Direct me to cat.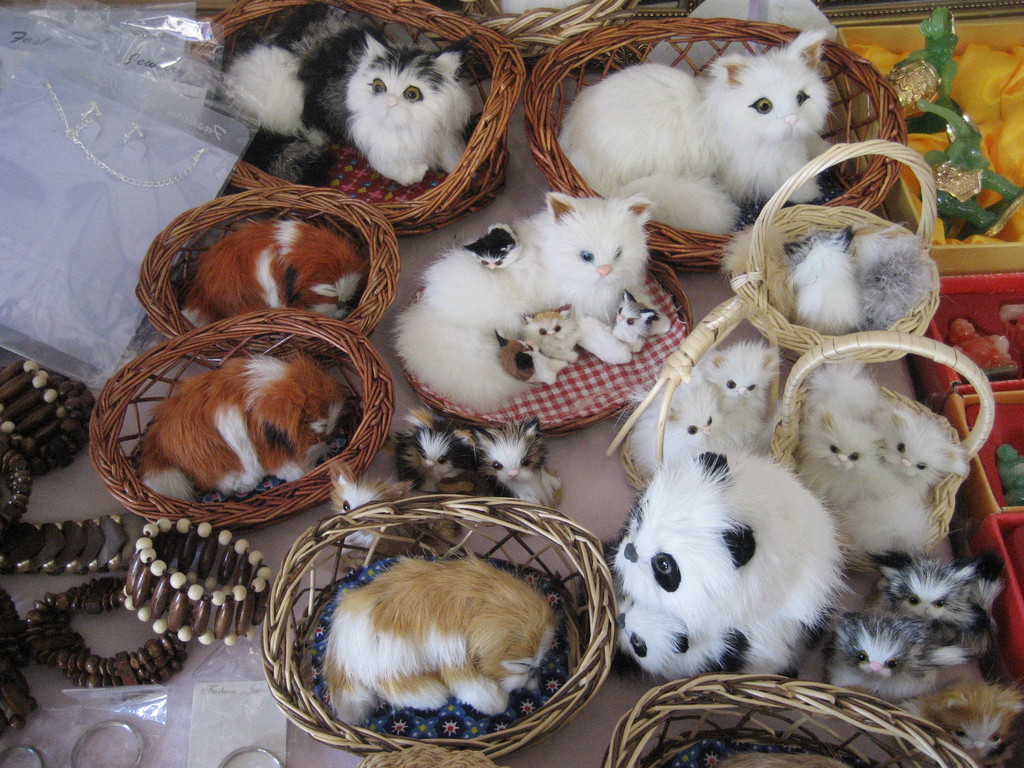
Direction: [605, 285, 662, 353].
